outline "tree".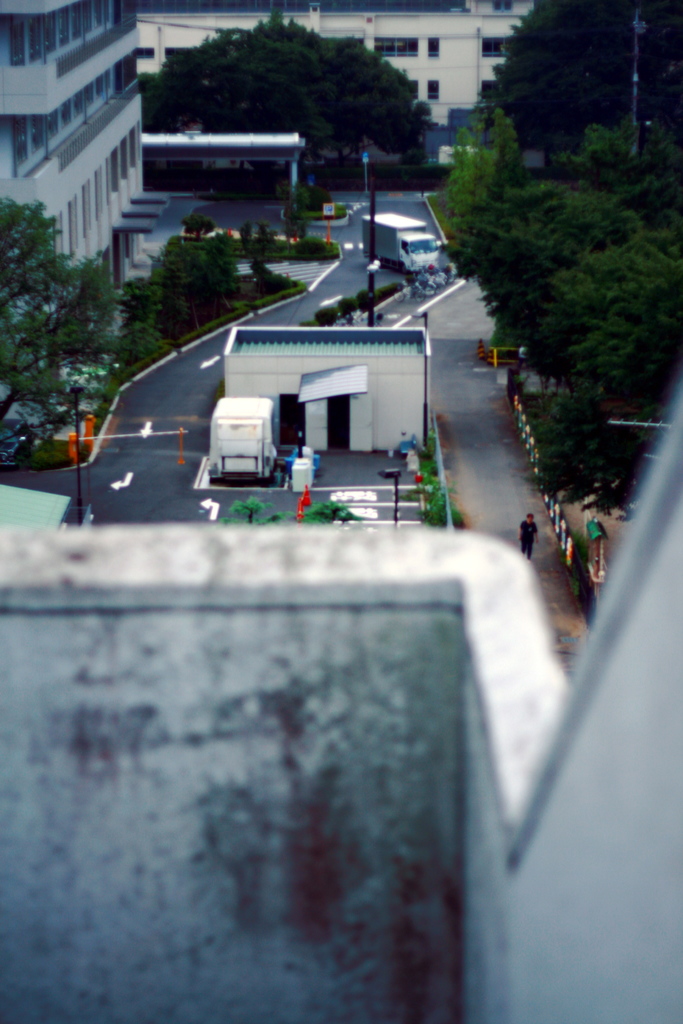
Outline: bbox(488, 0, 682, 161).
